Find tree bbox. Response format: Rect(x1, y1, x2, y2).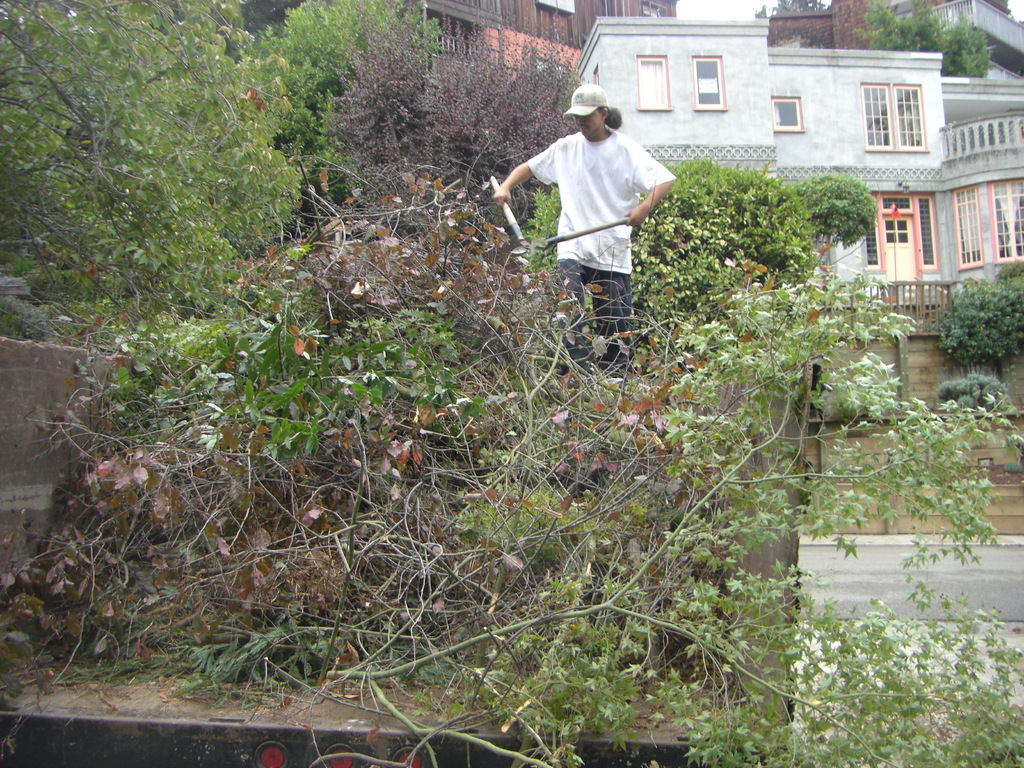
Rect(849, 0, 1007, 74).
